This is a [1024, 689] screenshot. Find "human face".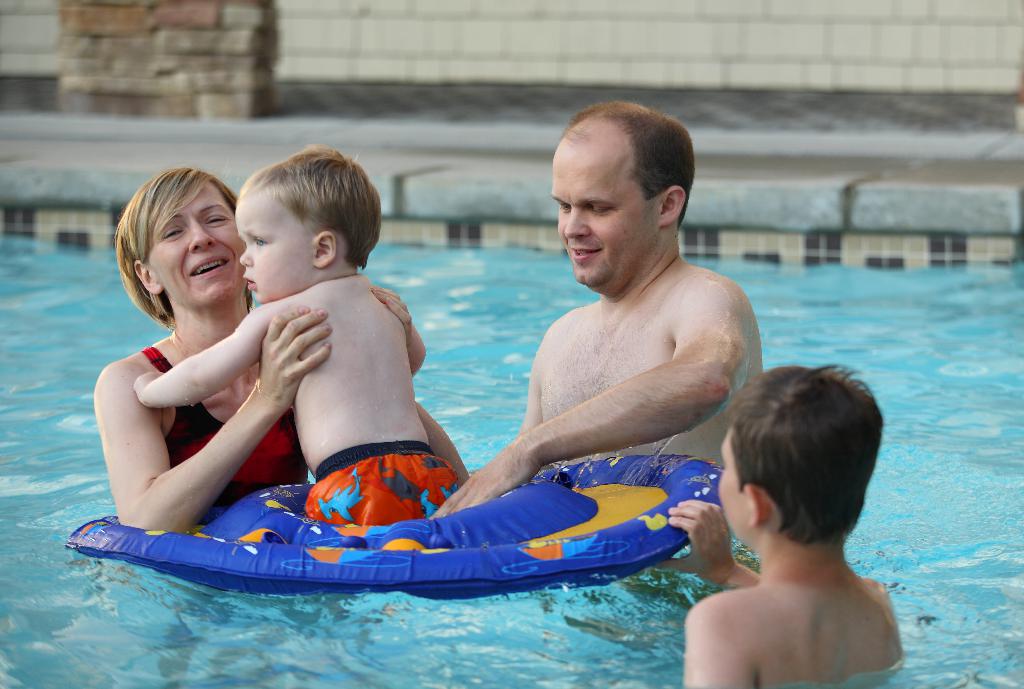
Bounding box: [551, 150, 657, 294].
